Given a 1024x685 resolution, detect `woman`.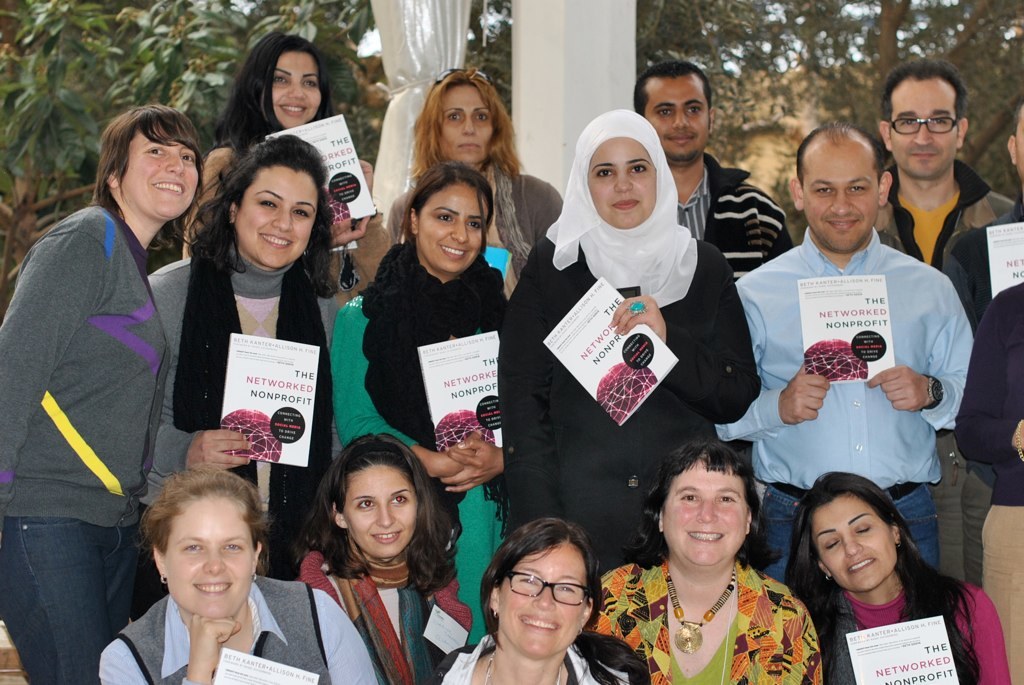
box(0, 100, 207, 682).
